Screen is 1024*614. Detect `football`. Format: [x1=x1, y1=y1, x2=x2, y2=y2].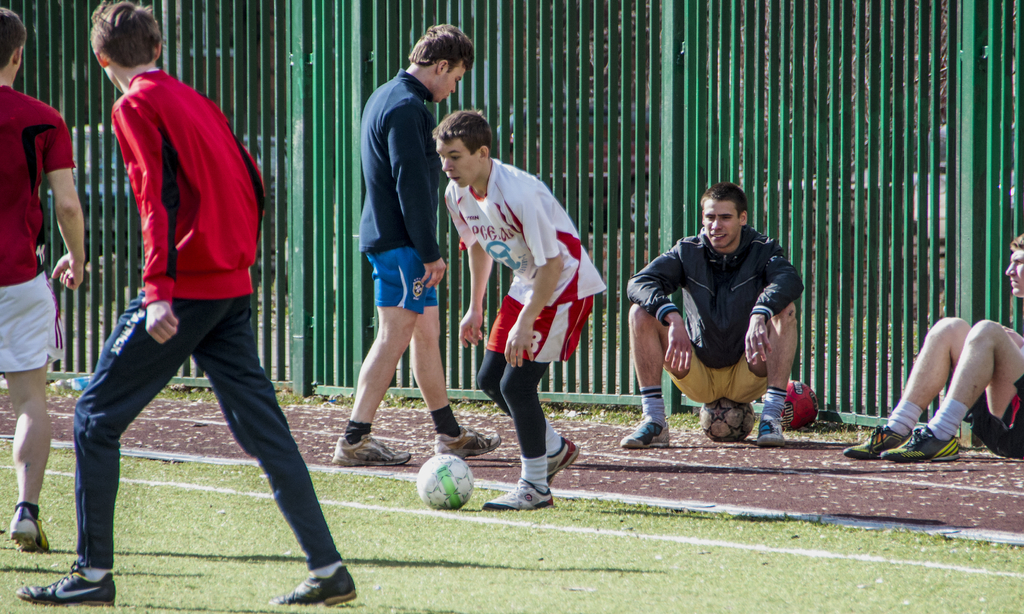
[x1=758, y1=378, x2=824, y2=428].
